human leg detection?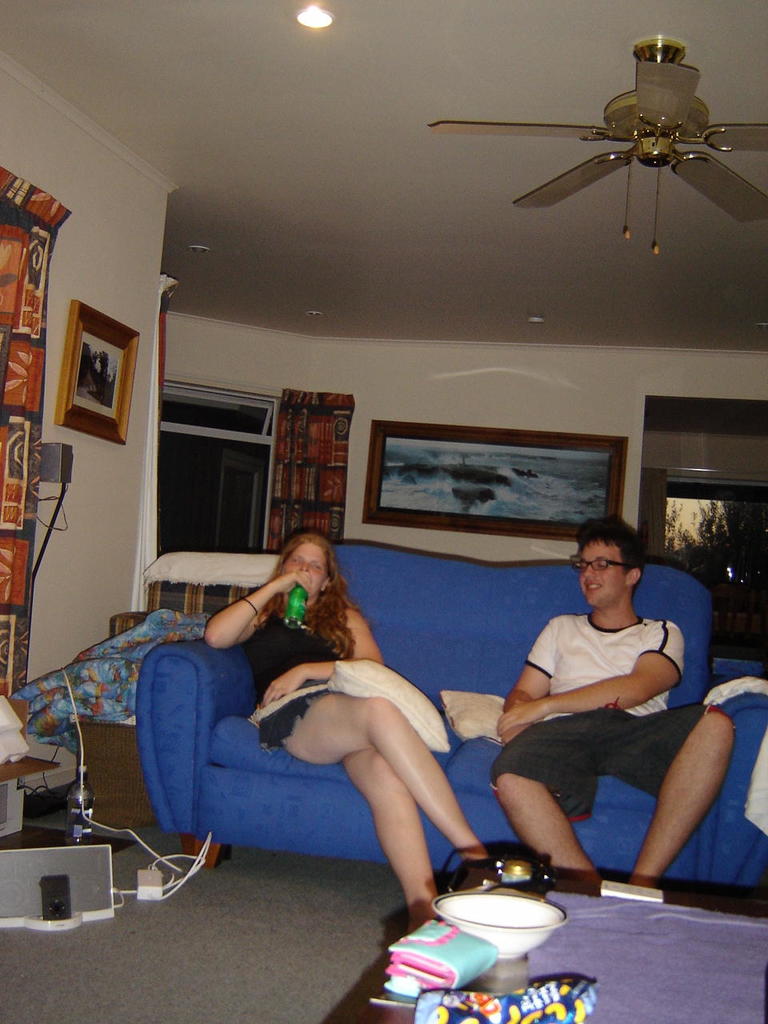
<bbox>345, 744, 443, 929</bbox>
